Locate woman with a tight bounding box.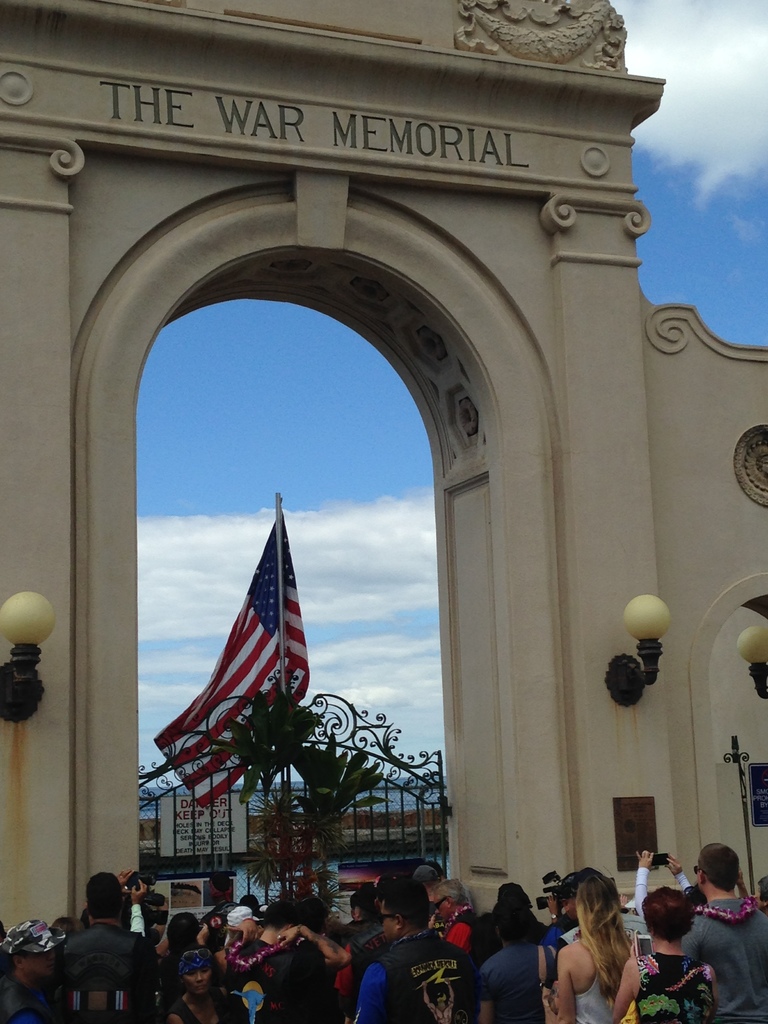
[x1=636, y1=851, x2=709, y2=923].
